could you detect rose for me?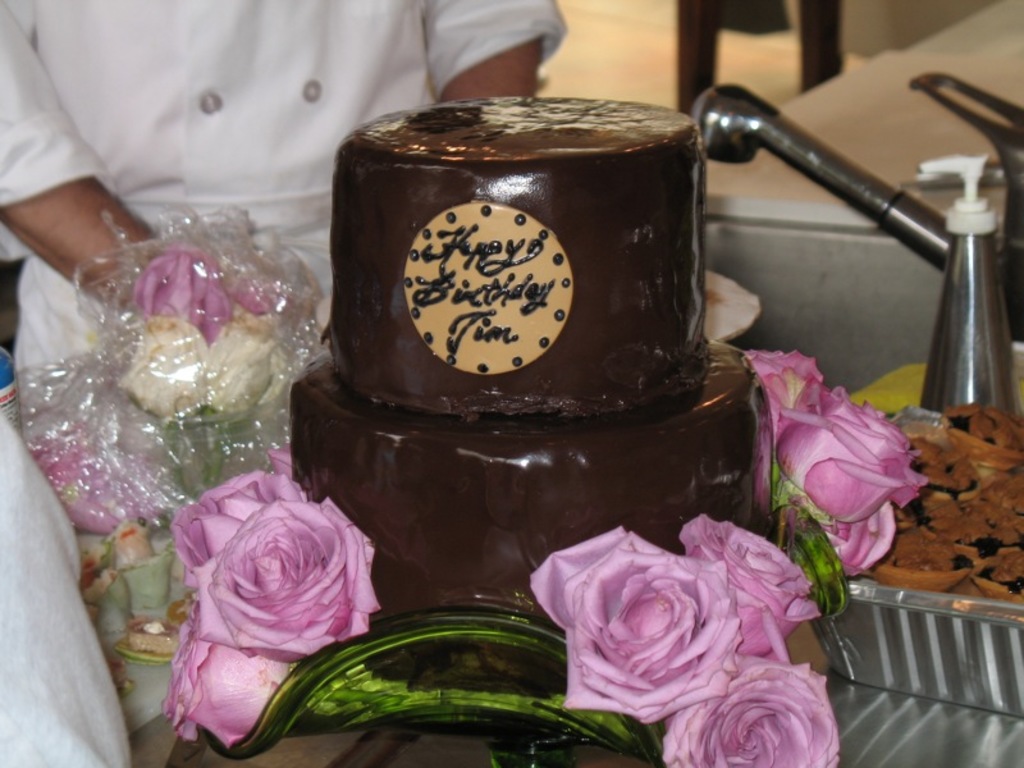
Detection result: left=764, top=367, right=929, bottom=526.
